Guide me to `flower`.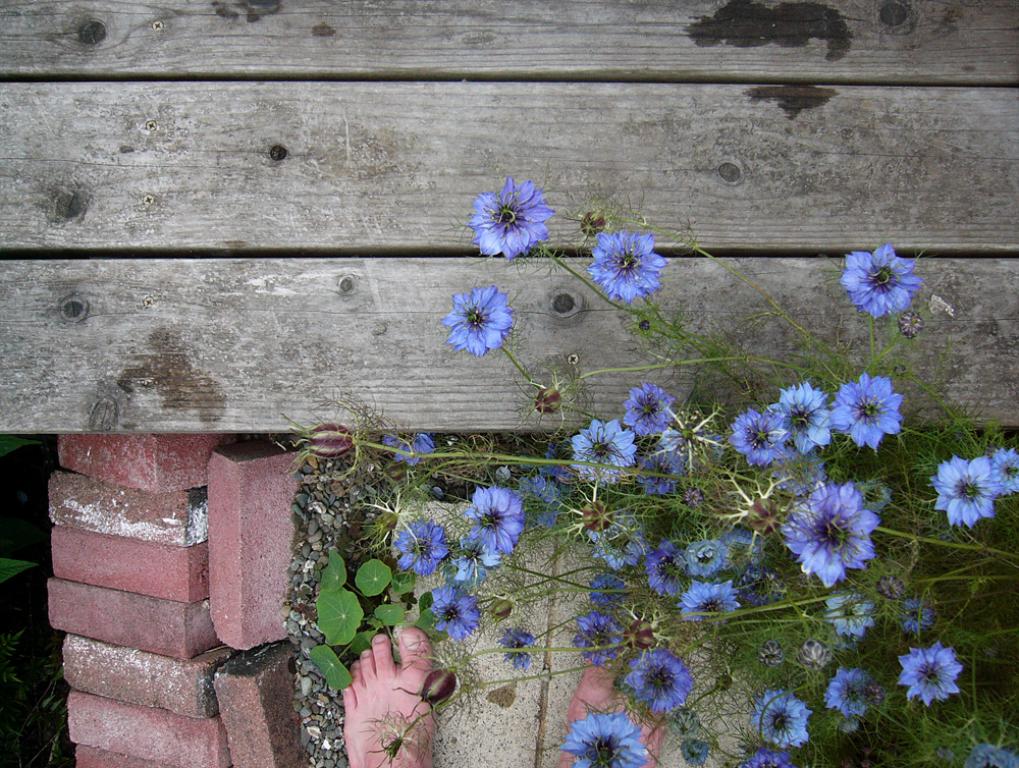
Guidance: select_region(571, 416, 625, 481).
